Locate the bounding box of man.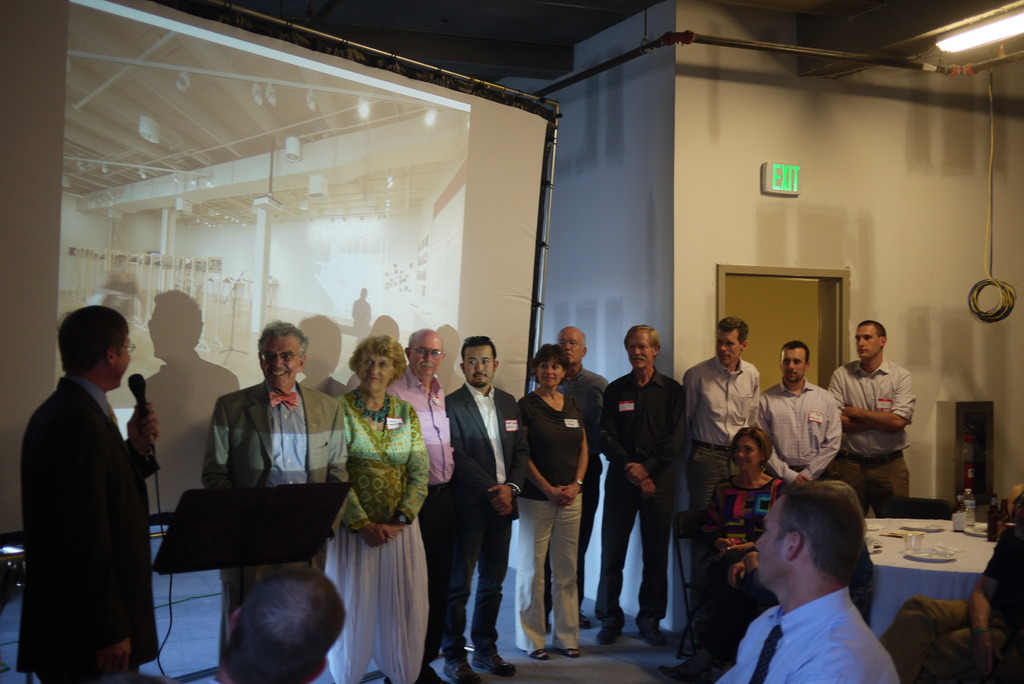
Bounding box: box(440, 326, 527, 683).
